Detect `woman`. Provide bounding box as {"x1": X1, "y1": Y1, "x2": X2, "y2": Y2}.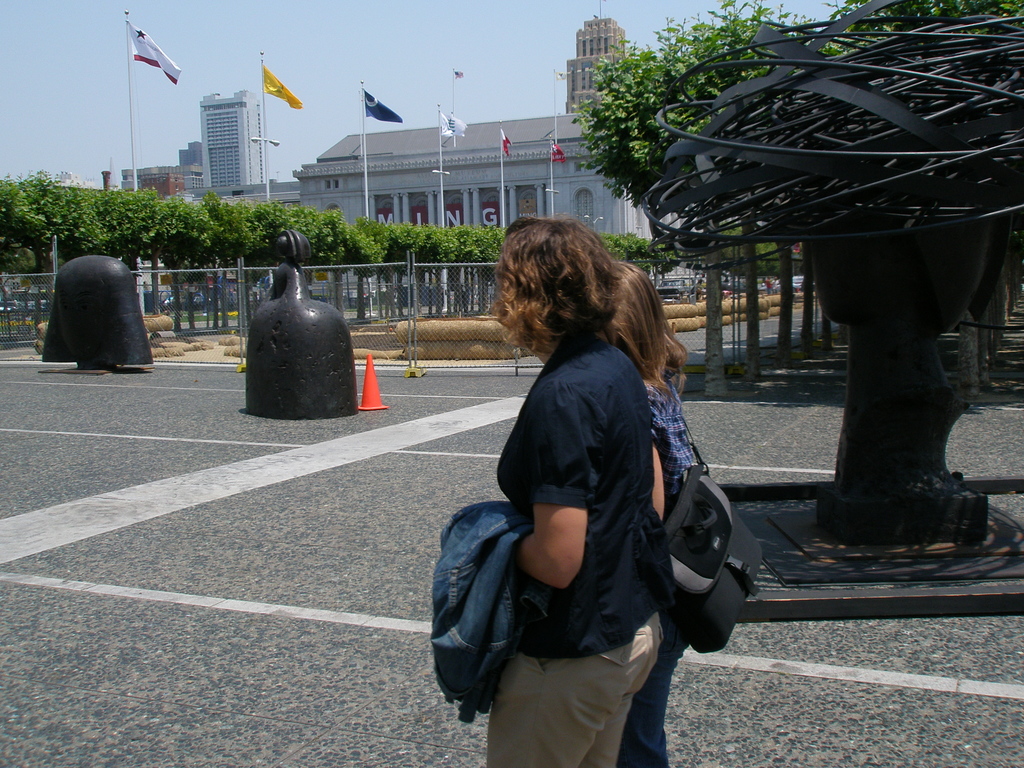
{"x1": 442, "y1": 208, "x2": 682, "y2": 685}.
